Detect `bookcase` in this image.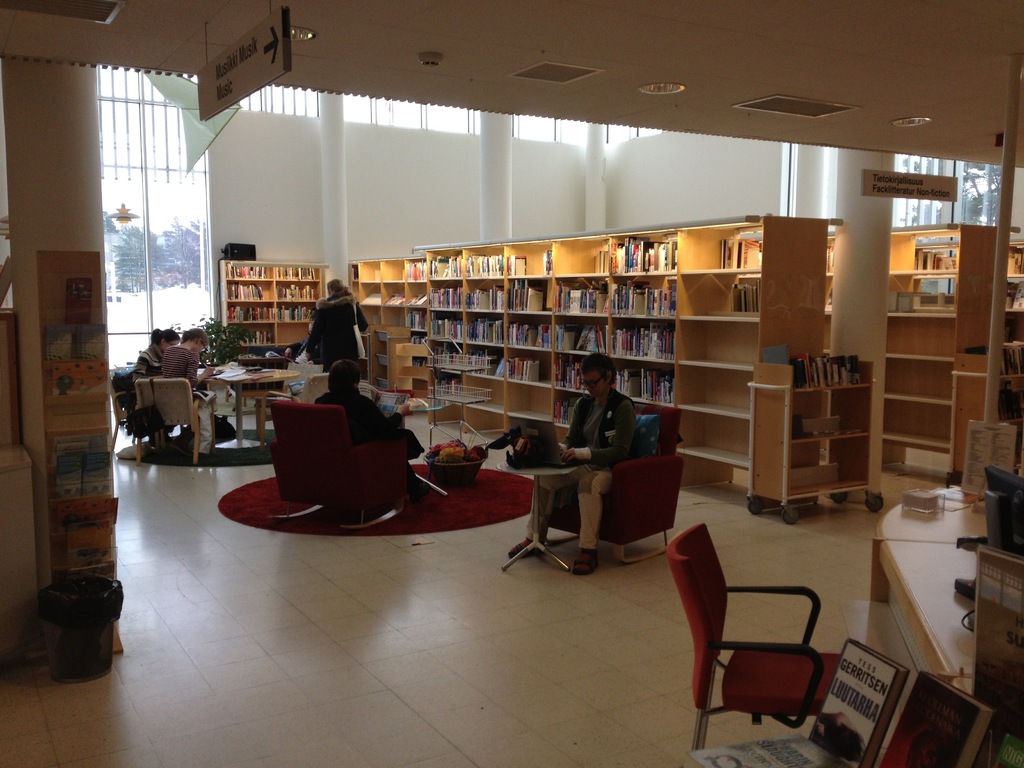
Detection: (left=819, top=221, right=1020, bottom=492).
